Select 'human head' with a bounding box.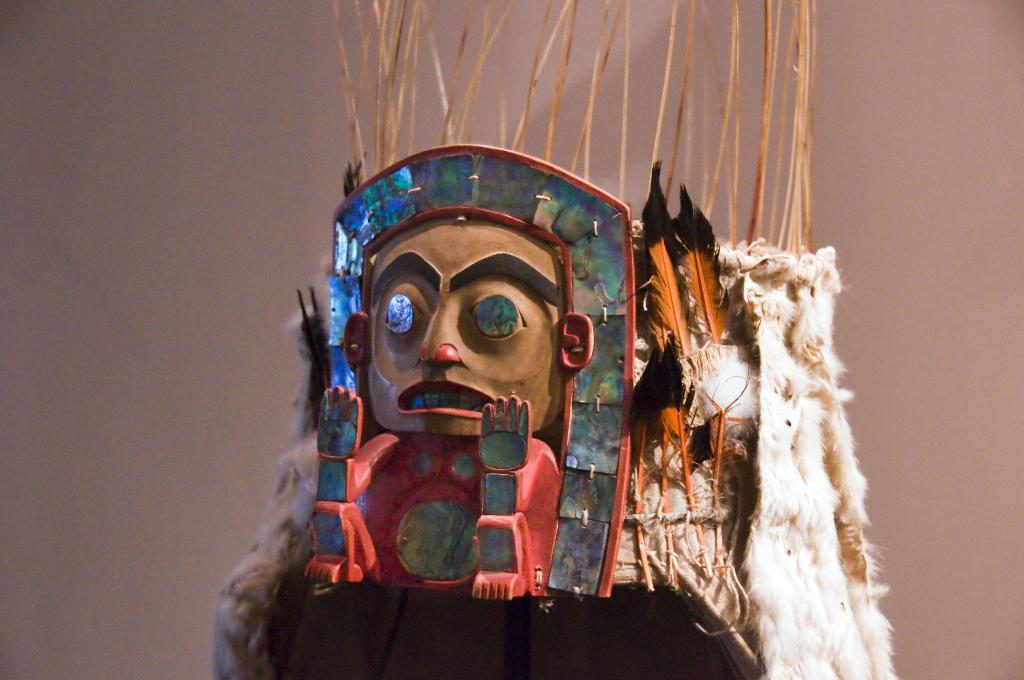
[left=348, top=187, right=579, bottom=452].
